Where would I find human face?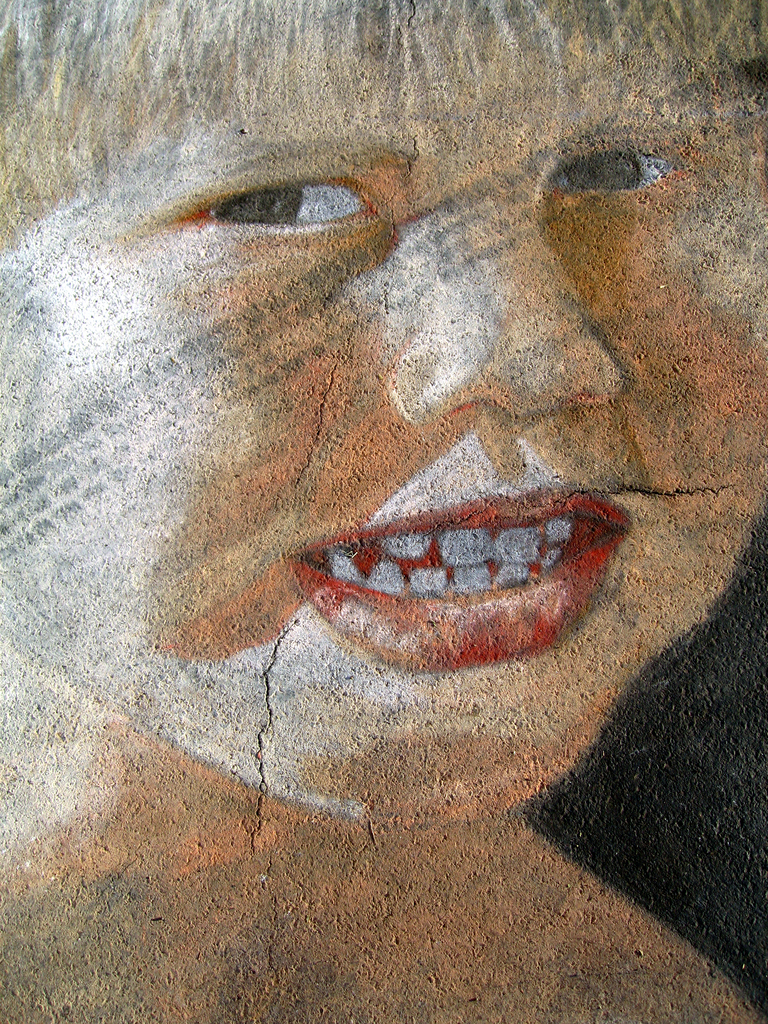
At l=0, t=29, r=767, b=833.
